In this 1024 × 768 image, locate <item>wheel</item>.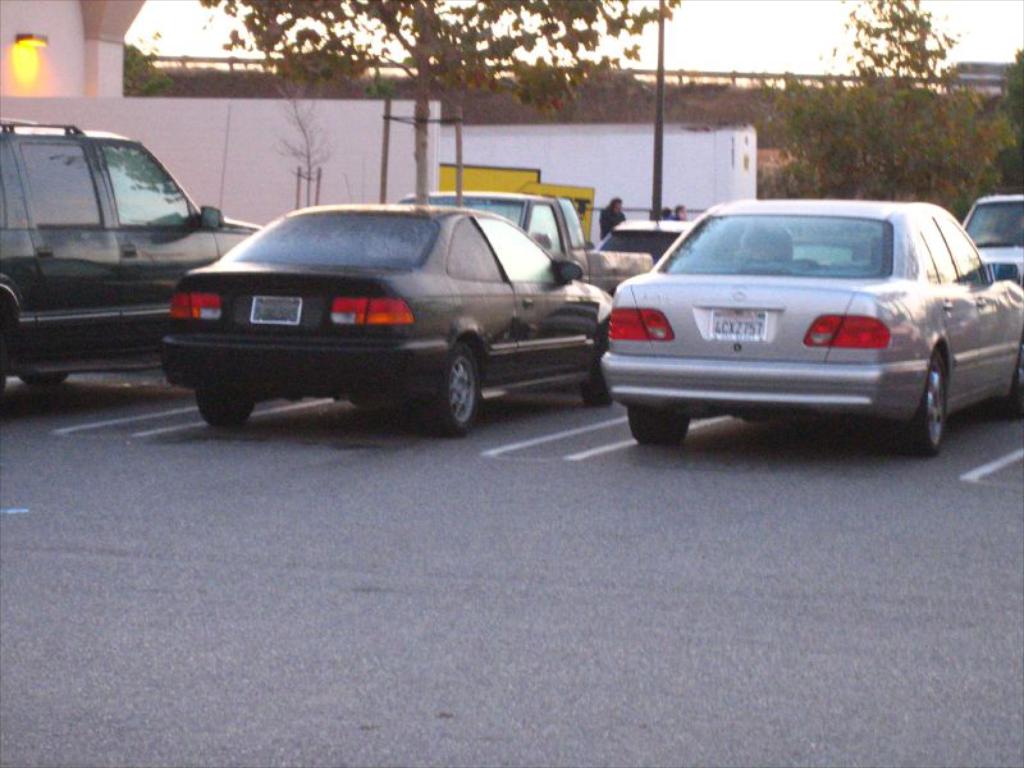
Bounding box: box(1007, 339, 1023, 417).
